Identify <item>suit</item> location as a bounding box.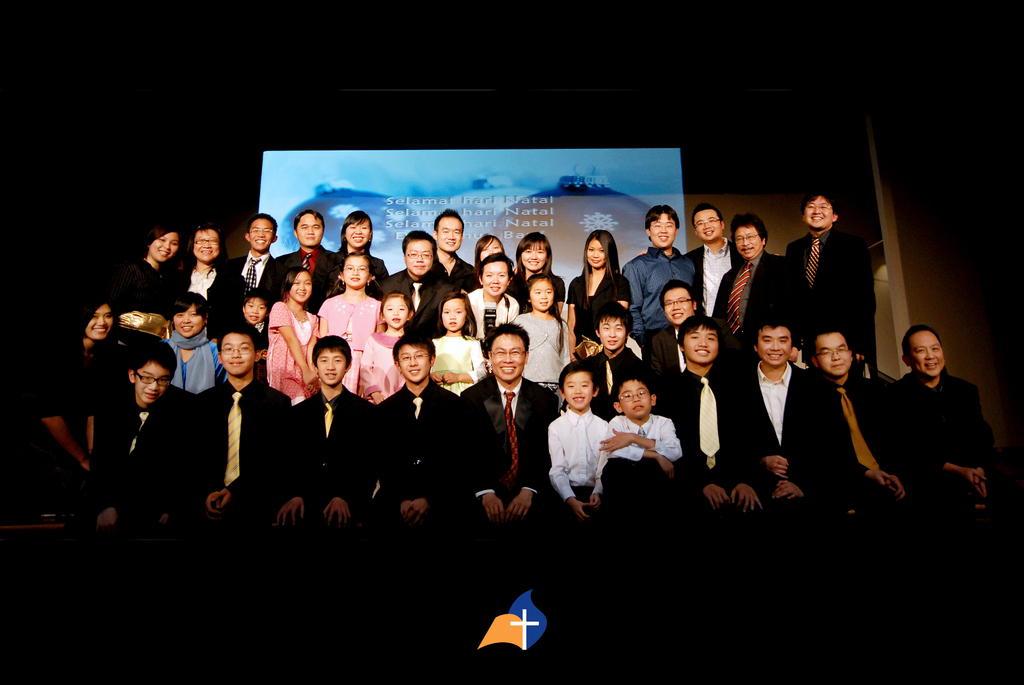
l=184, t=377, r=284, b=555.
